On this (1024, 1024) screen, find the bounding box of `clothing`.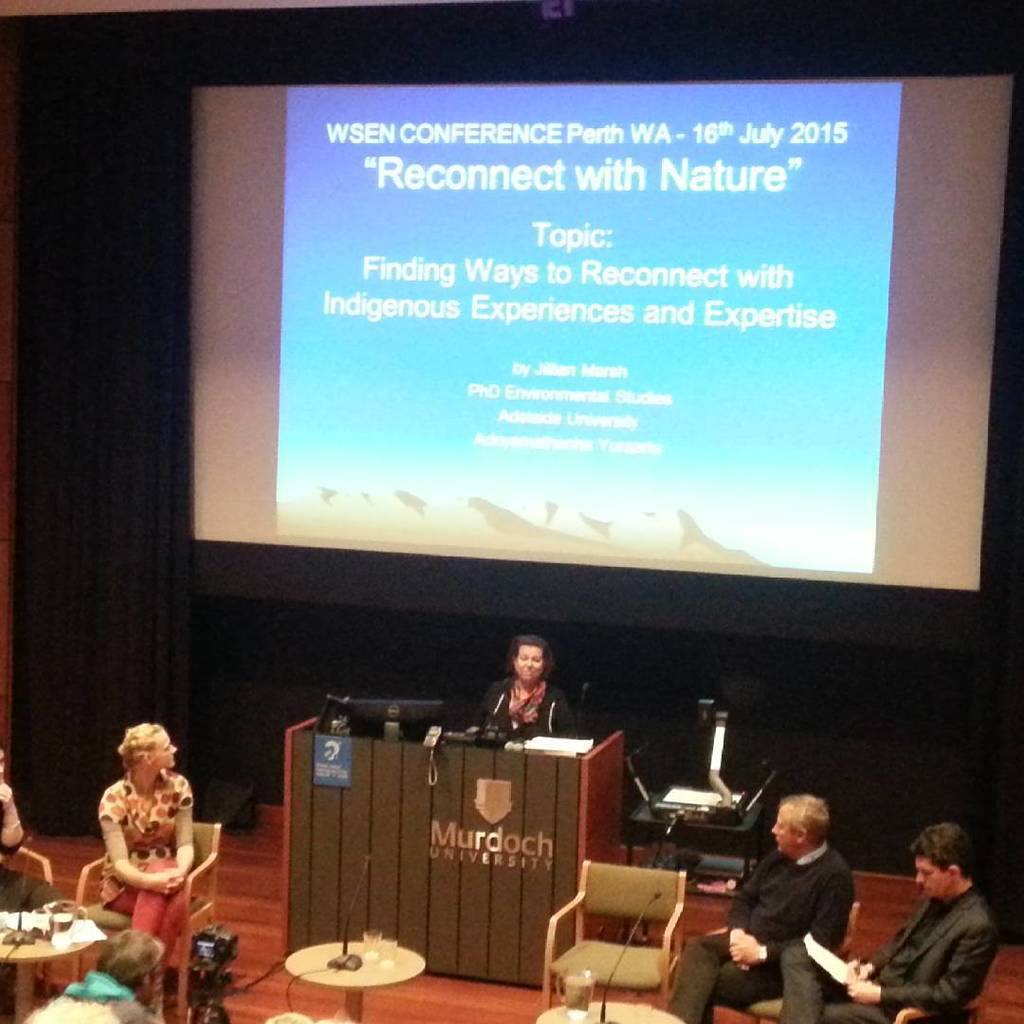
Bounding box: region(676, 846, 854, 1023).
